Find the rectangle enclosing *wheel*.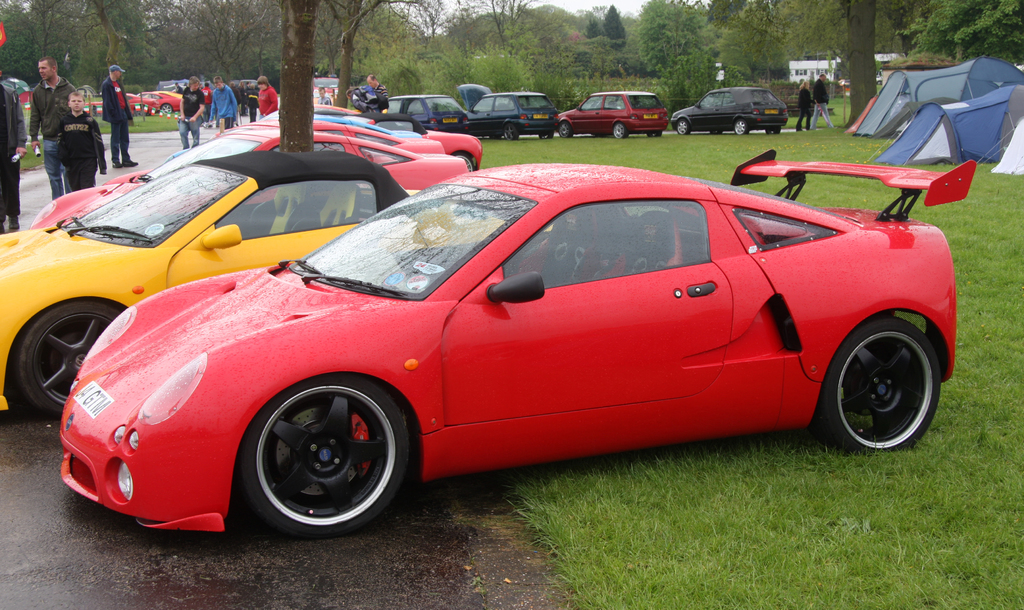
(x1=815, y1=313, x2=943, y2=445).
